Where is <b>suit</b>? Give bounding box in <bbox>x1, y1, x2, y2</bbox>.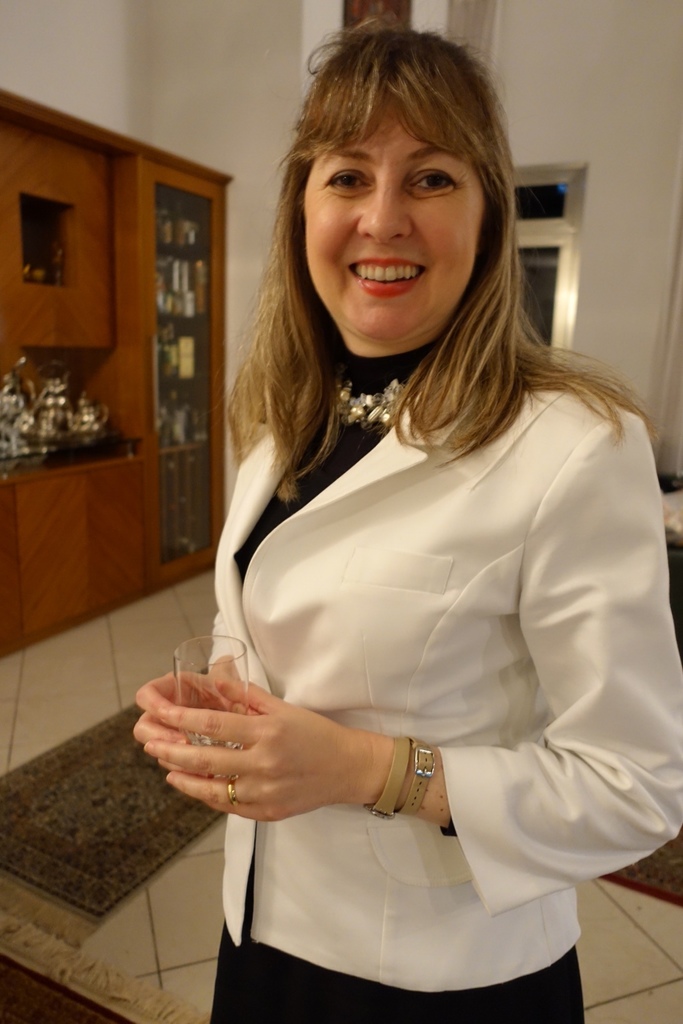
<bbox>209, 316, 682, 998</bbox>.
